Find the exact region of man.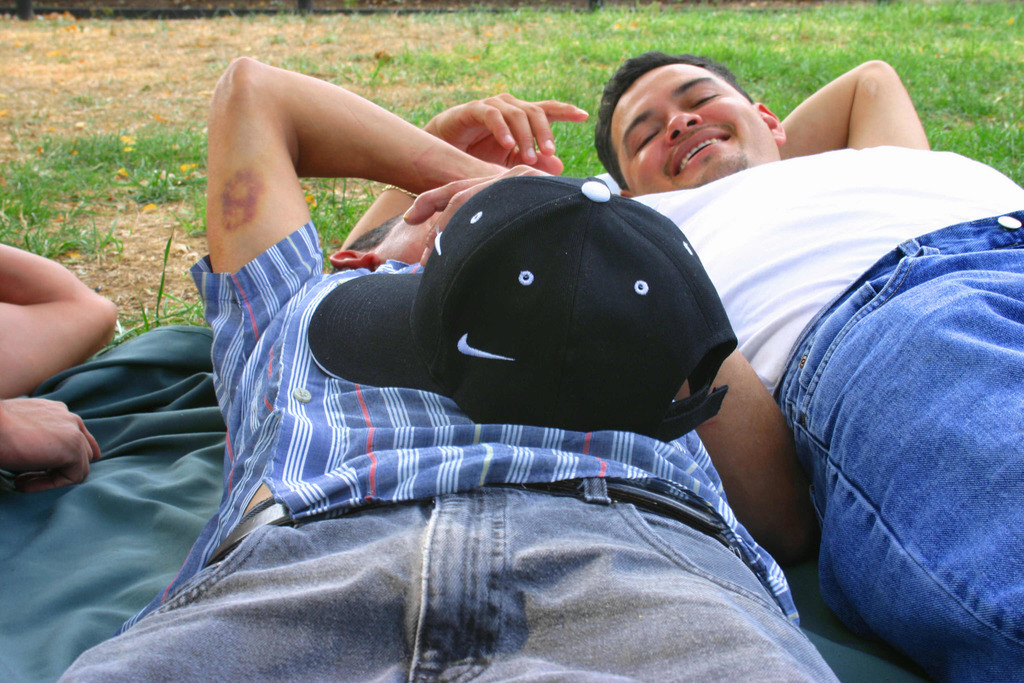
Exact region: (335,50,1023,682).
